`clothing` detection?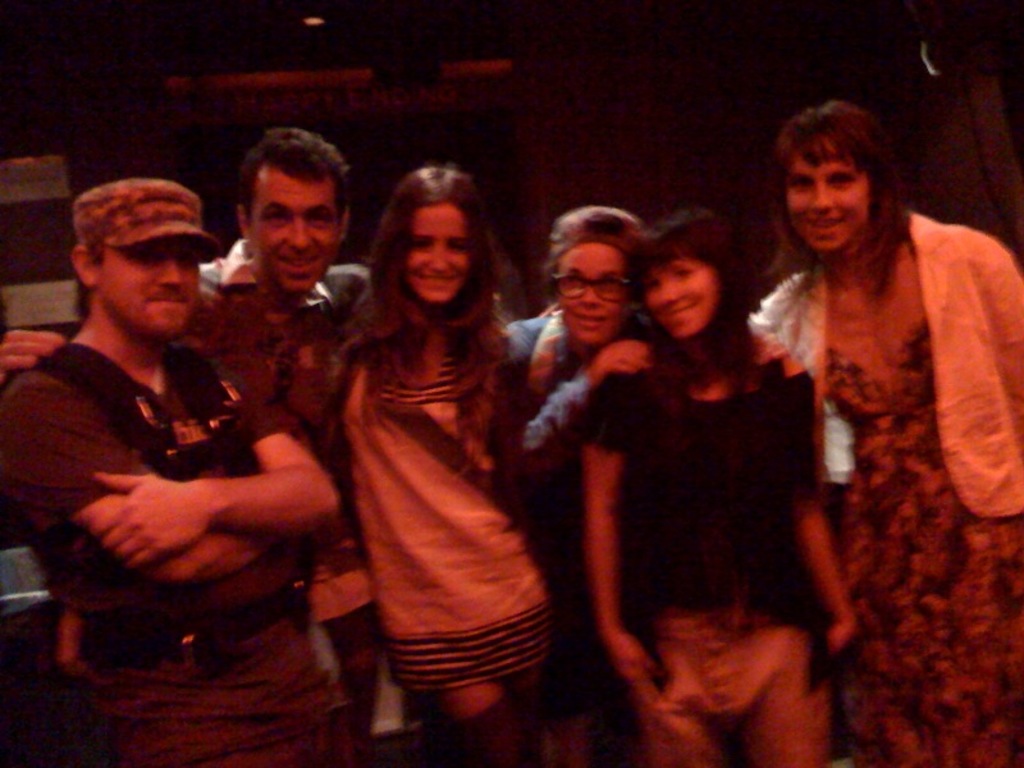
(left=756, top=214, right=1023, bottom=767)
